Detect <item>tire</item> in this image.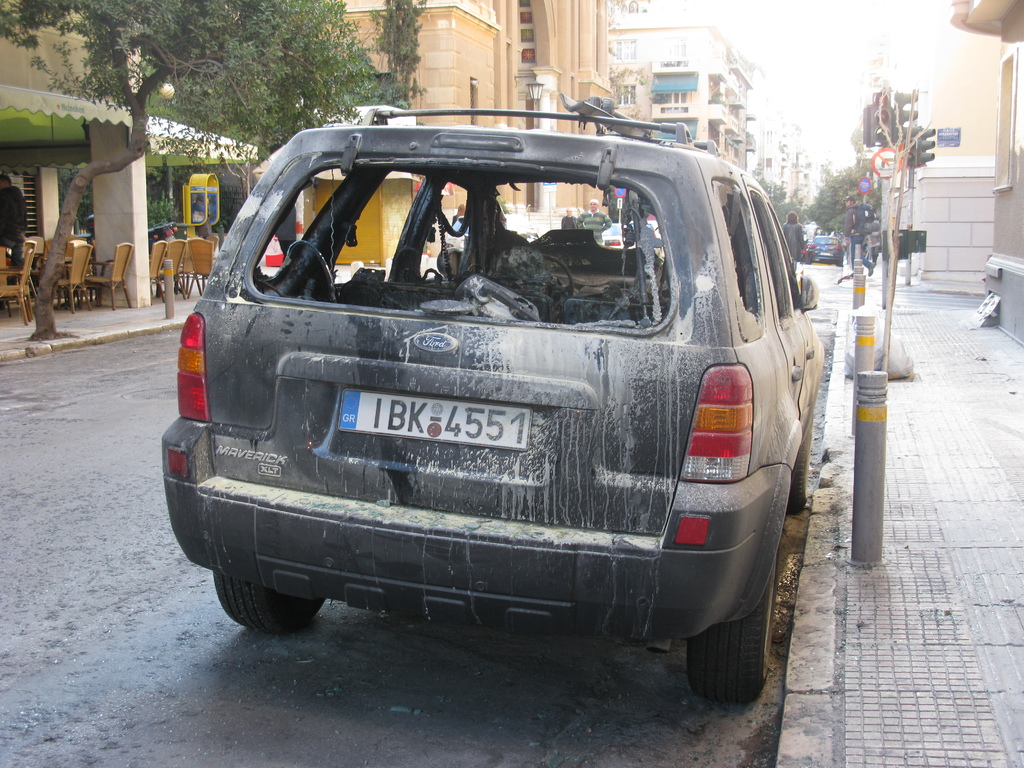
Detection: [806,254,816,265].
